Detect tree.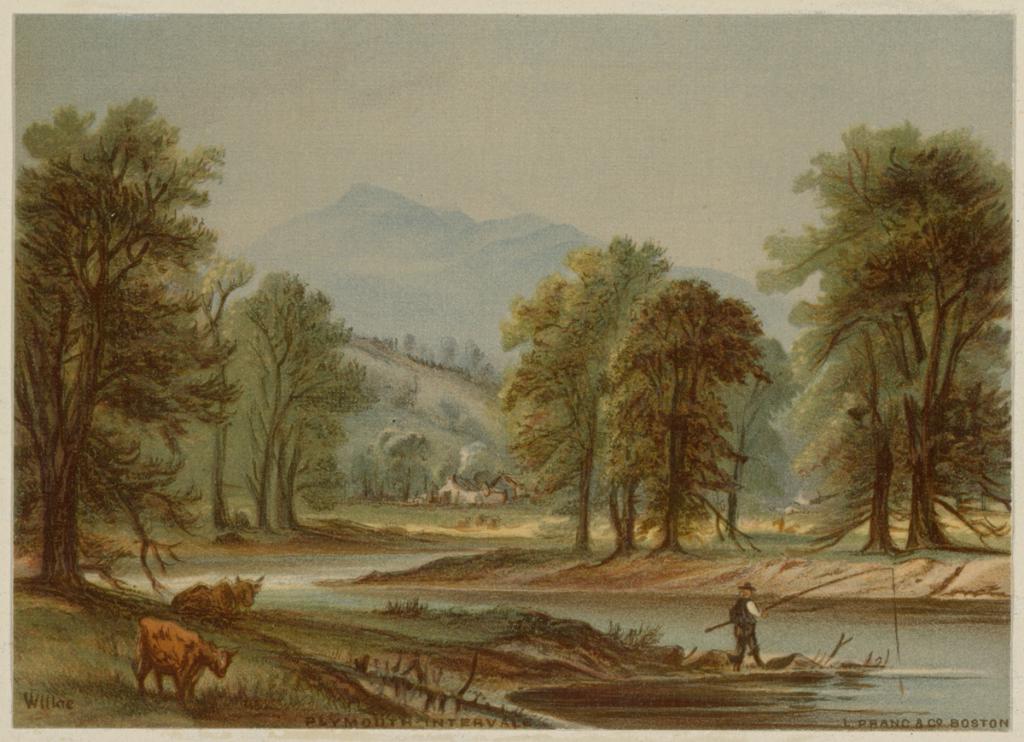
Detected at (x1=602, y1=280, x2=765, y2=545).
